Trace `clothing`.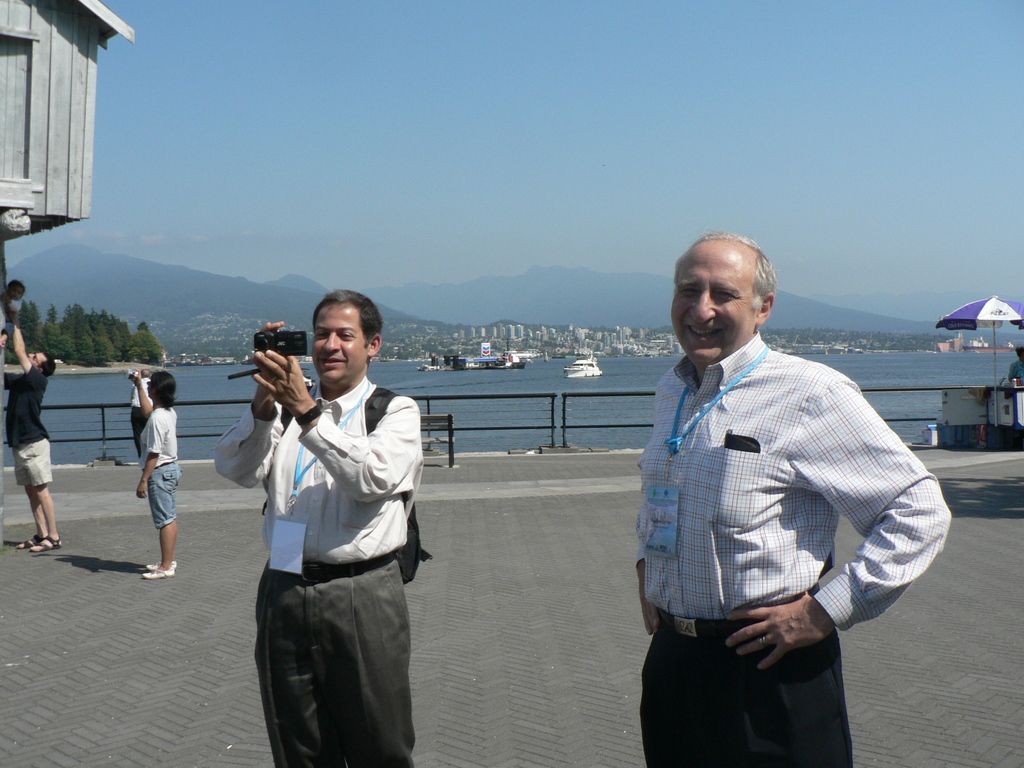
Traced to detection(211, 371, 424, 767).
